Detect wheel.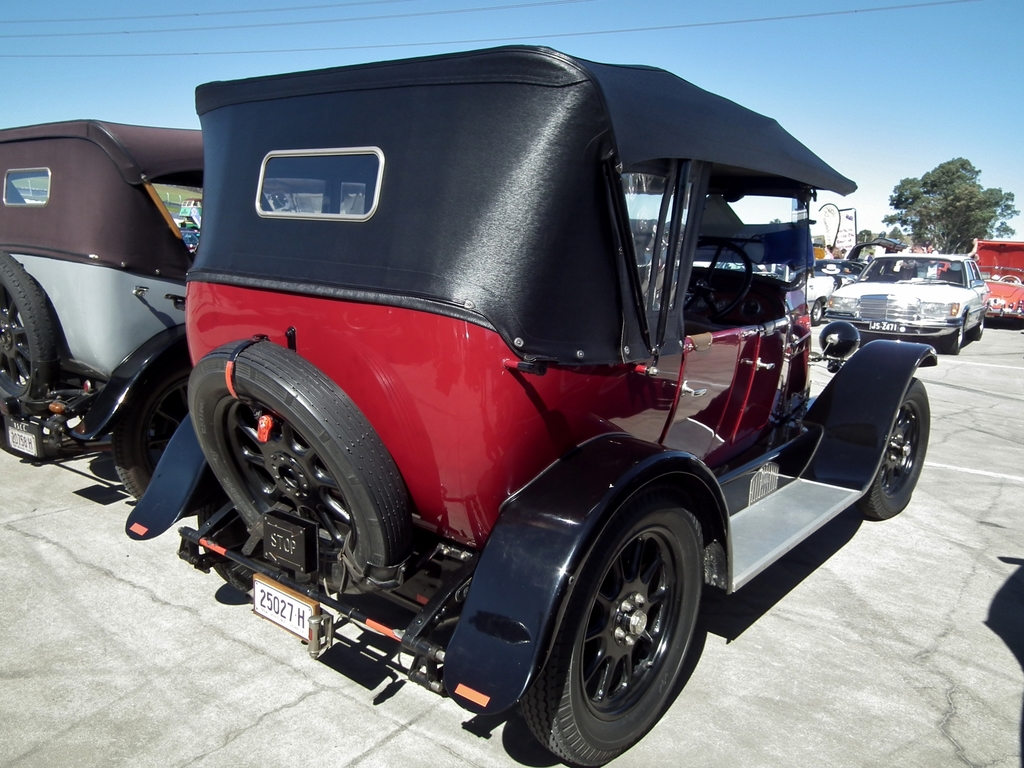
Detected at {"left": 941, "top": 308, "right": 968, "bottom": 356}.
